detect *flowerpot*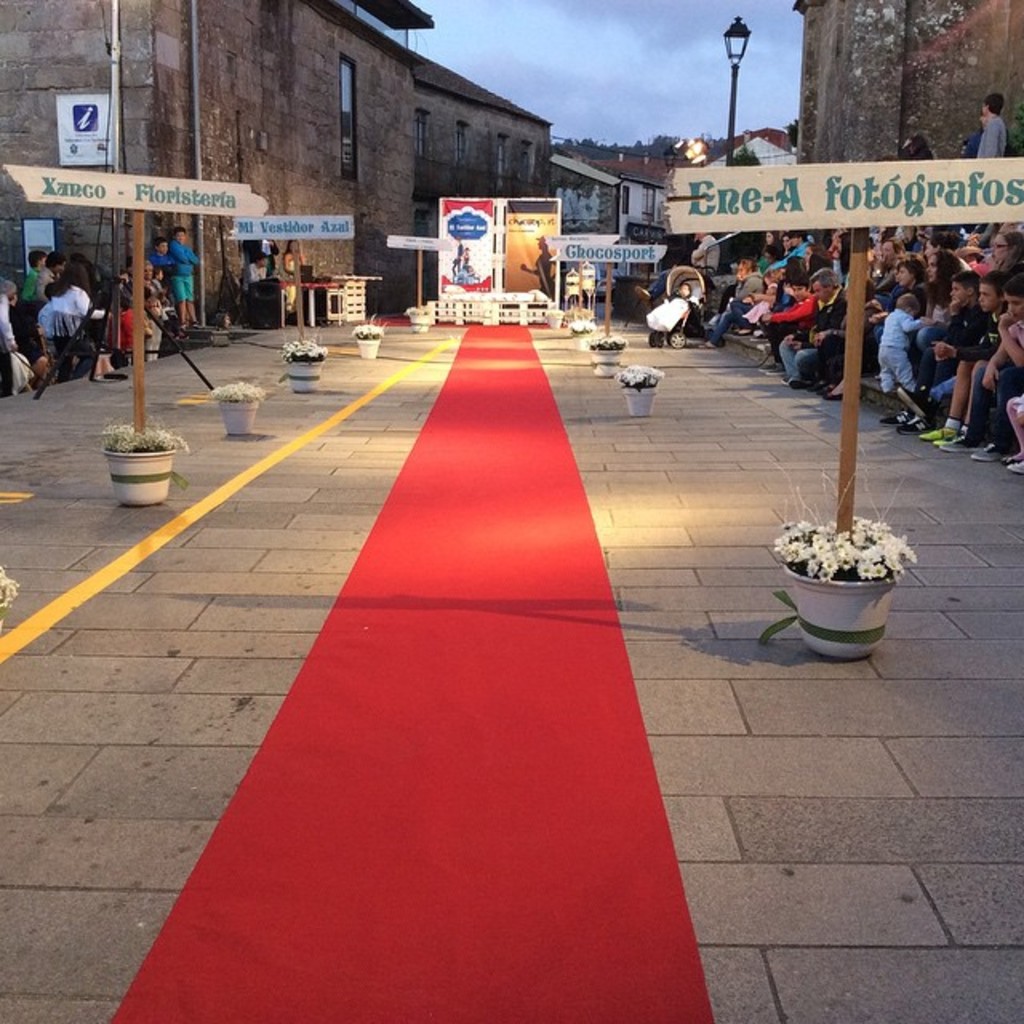
bbox=[406, 315, 435, 336]
